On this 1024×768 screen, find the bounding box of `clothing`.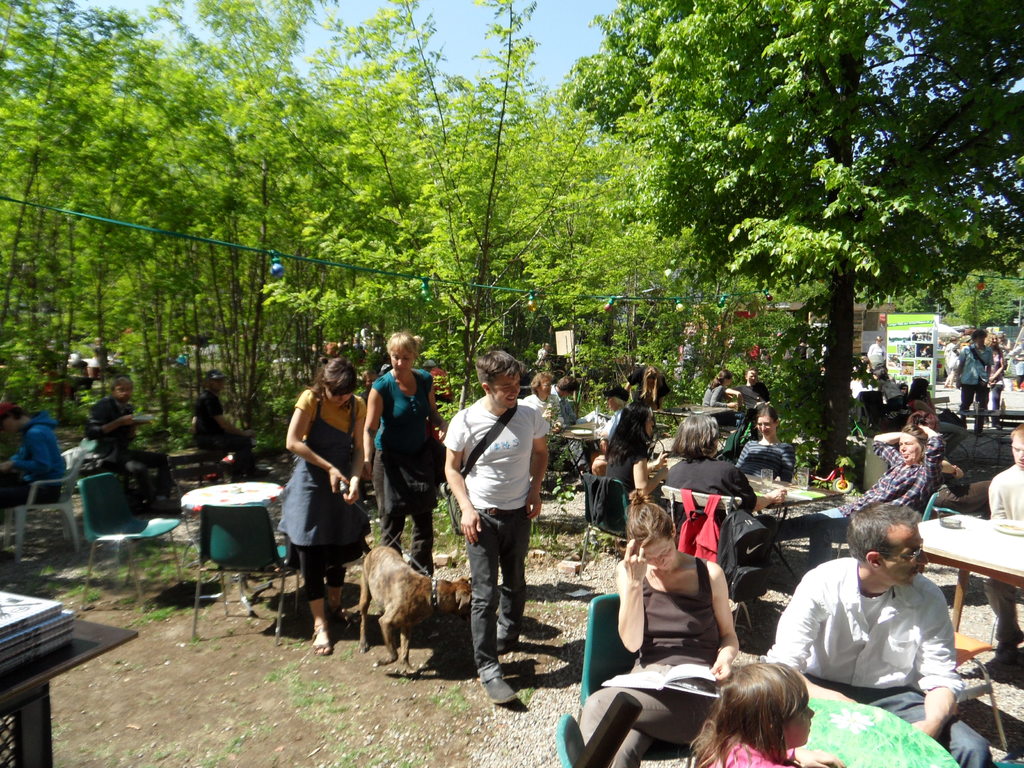
Bounding box: (x1=602, y1=404, x2=624, y2=447).
